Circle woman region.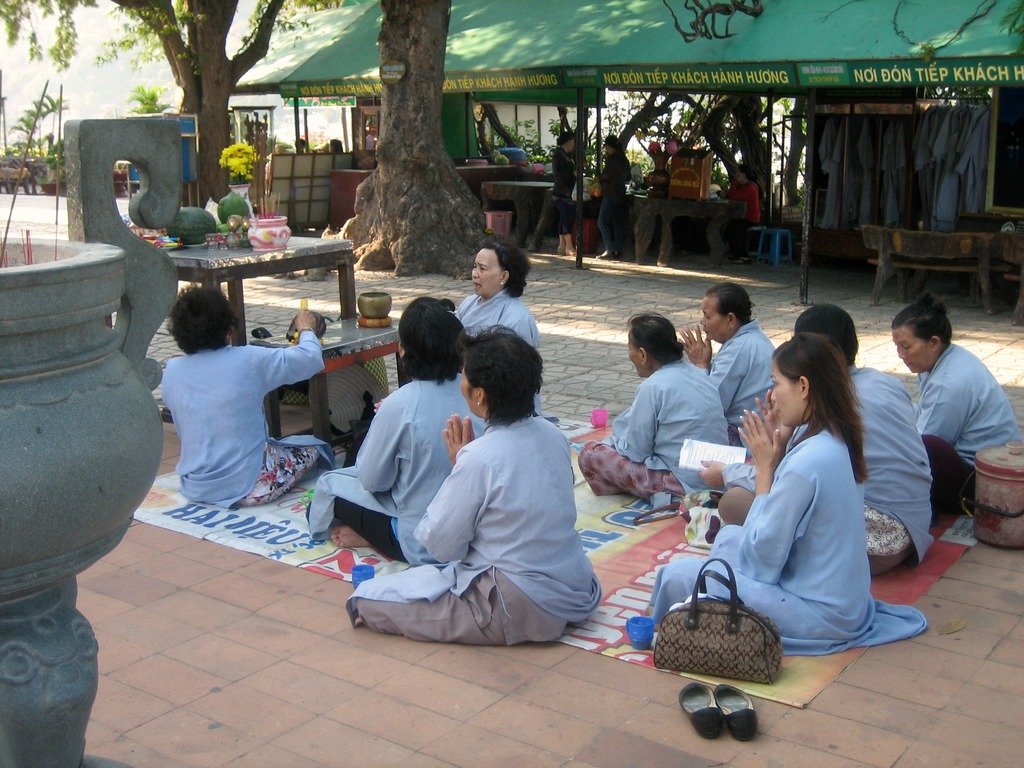
Region: 309 295 474 557.
